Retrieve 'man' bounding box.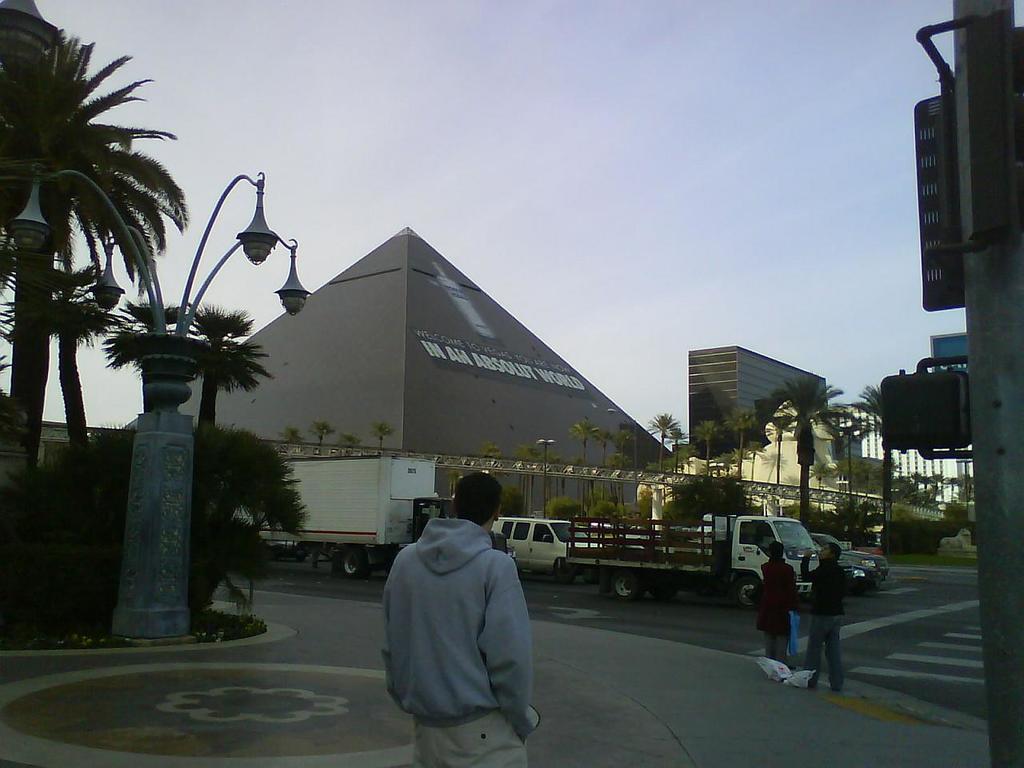
Bounding box: box=[805, 544, 857, 698].
